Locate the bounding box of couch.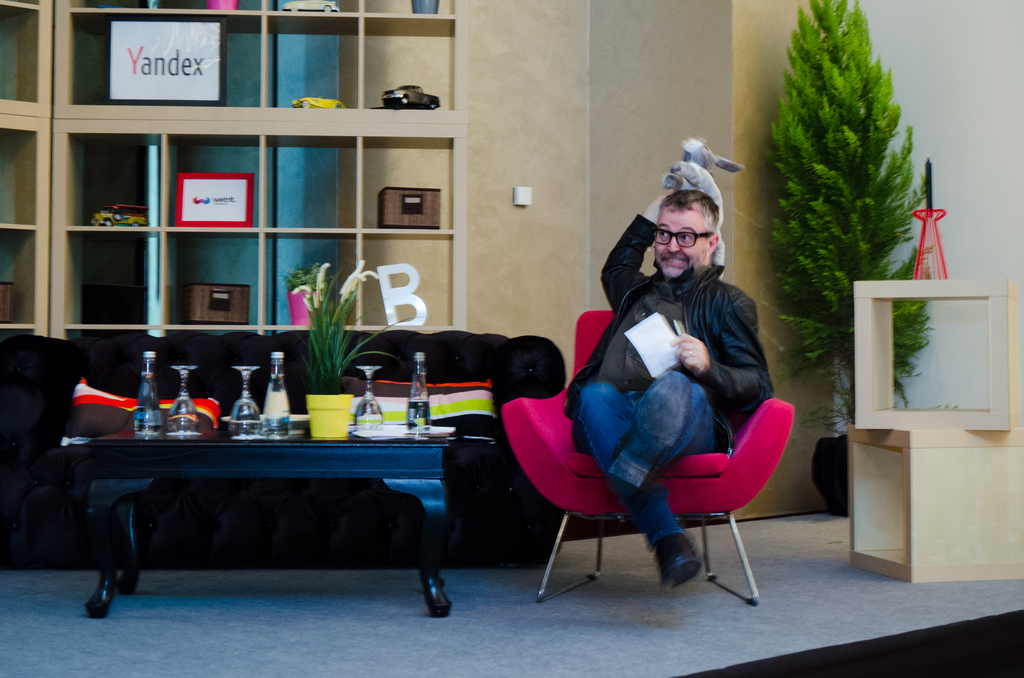
Bounding box: region(0, 328, 565, 572).
